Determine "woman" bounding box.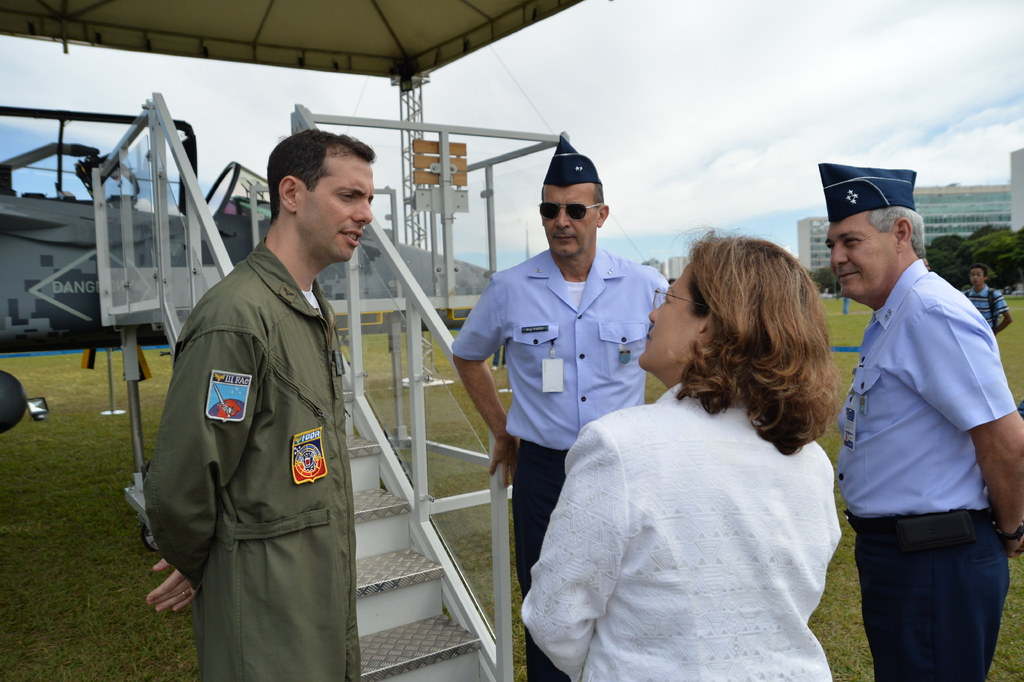
Determined: rect(551, 225, 875, 673).
